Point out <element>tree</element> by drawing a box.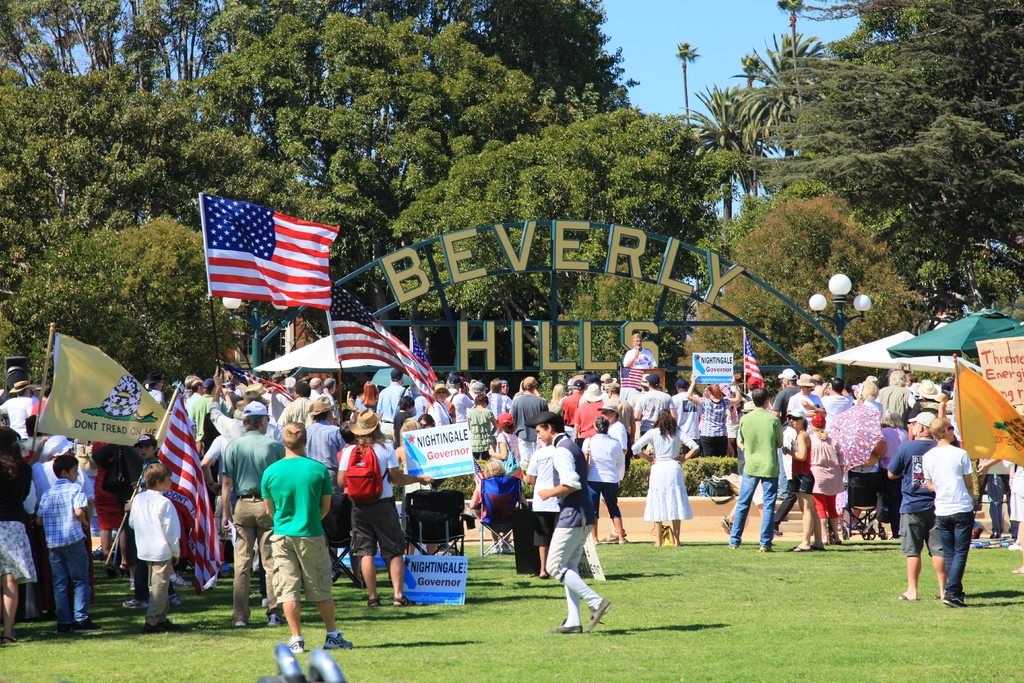
{"left": 736, "top": 0, "right": 1023, "bottom": 334}.
